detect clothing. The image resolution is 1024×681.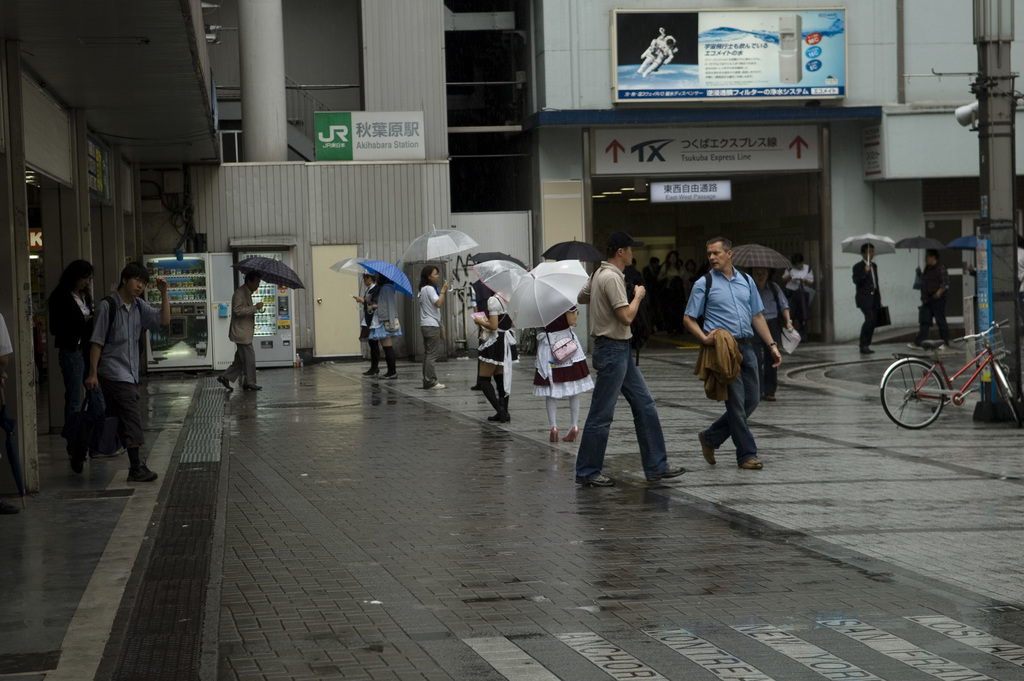
<region>49, 284, 93, 436</region>.
